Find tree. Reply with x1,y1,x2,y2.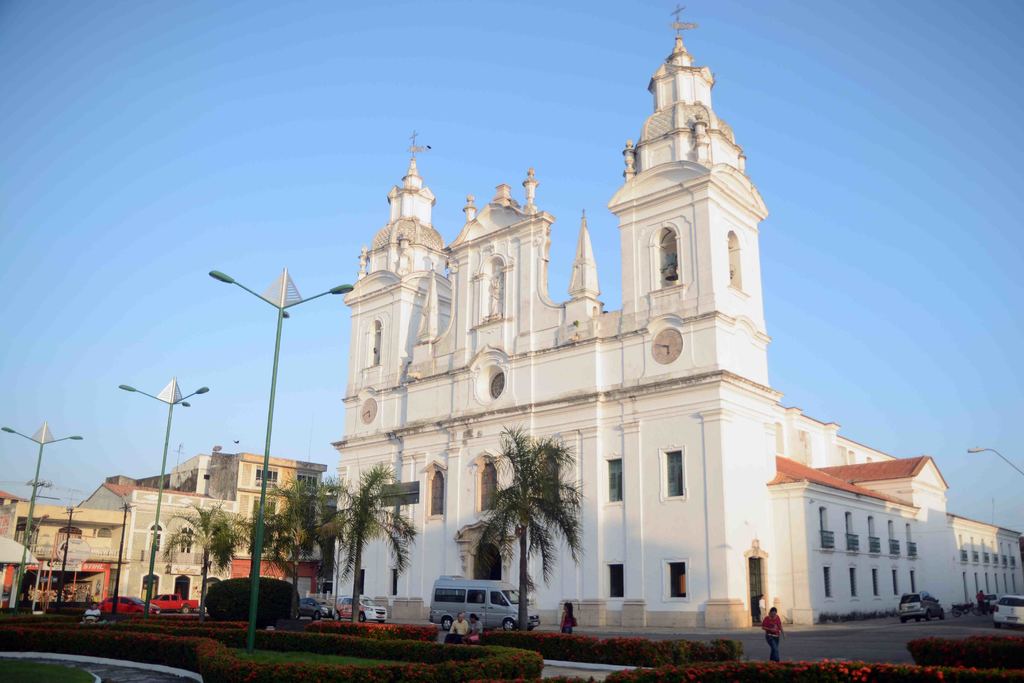
469,423,586,630.
